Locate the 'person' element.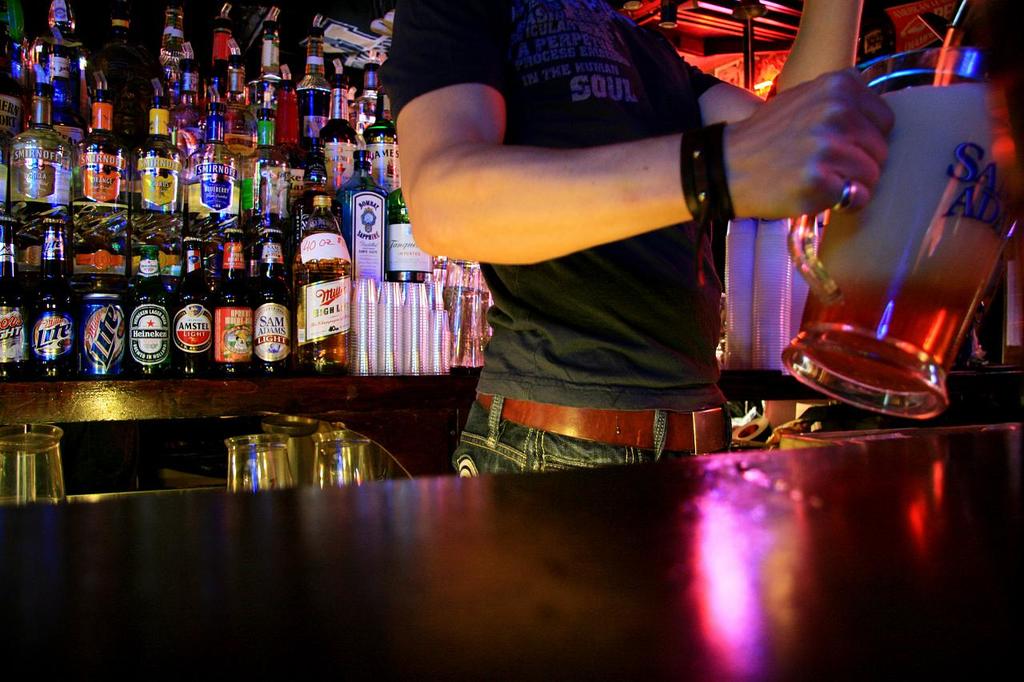
Element bbox: {"left": 381, "top": 0, "right": 916, "bottom": 473}.
